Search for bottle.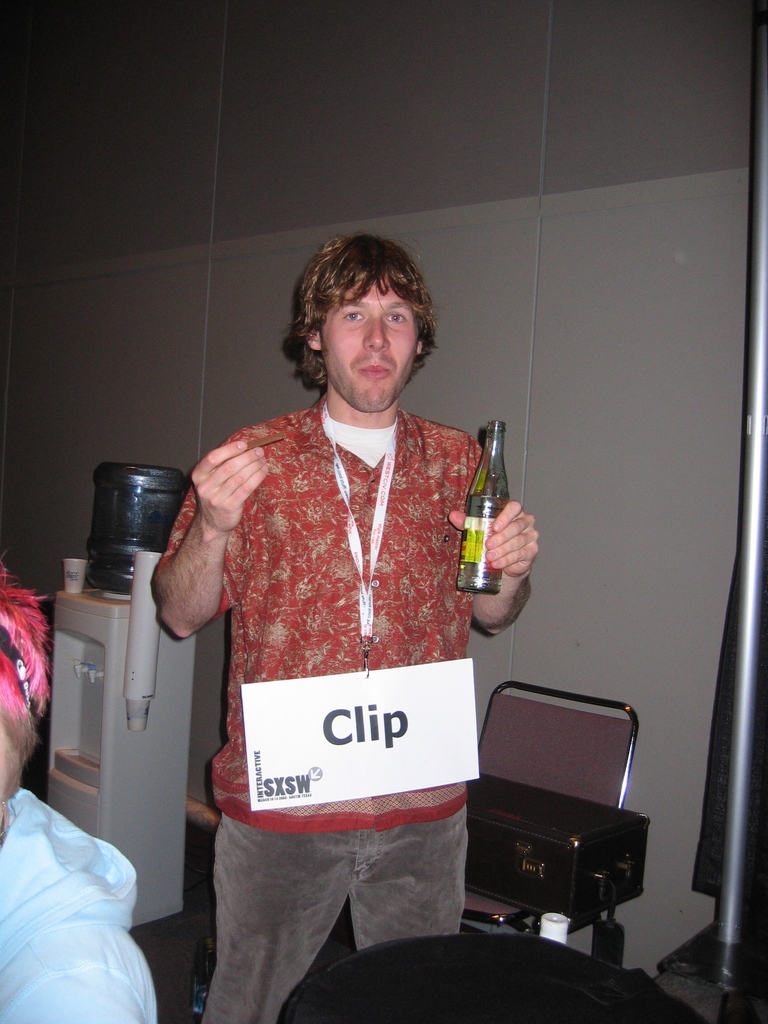
Found at 452,420,512,596.
